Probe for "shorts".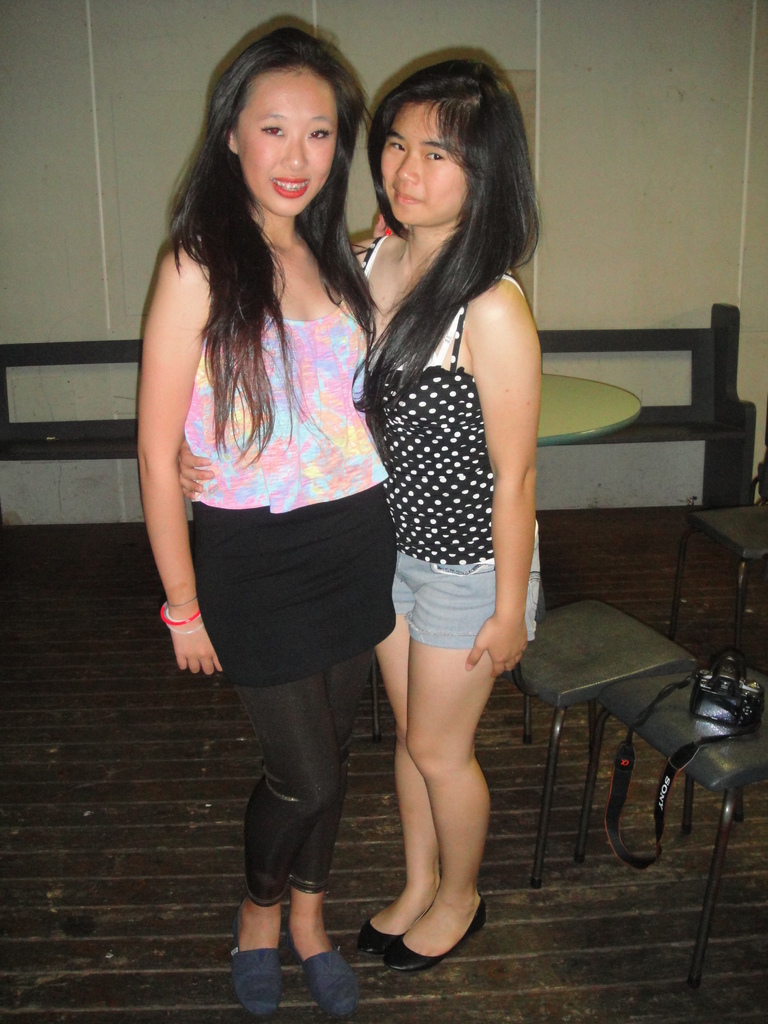
Probe result: [198, 476, 399, 683].
